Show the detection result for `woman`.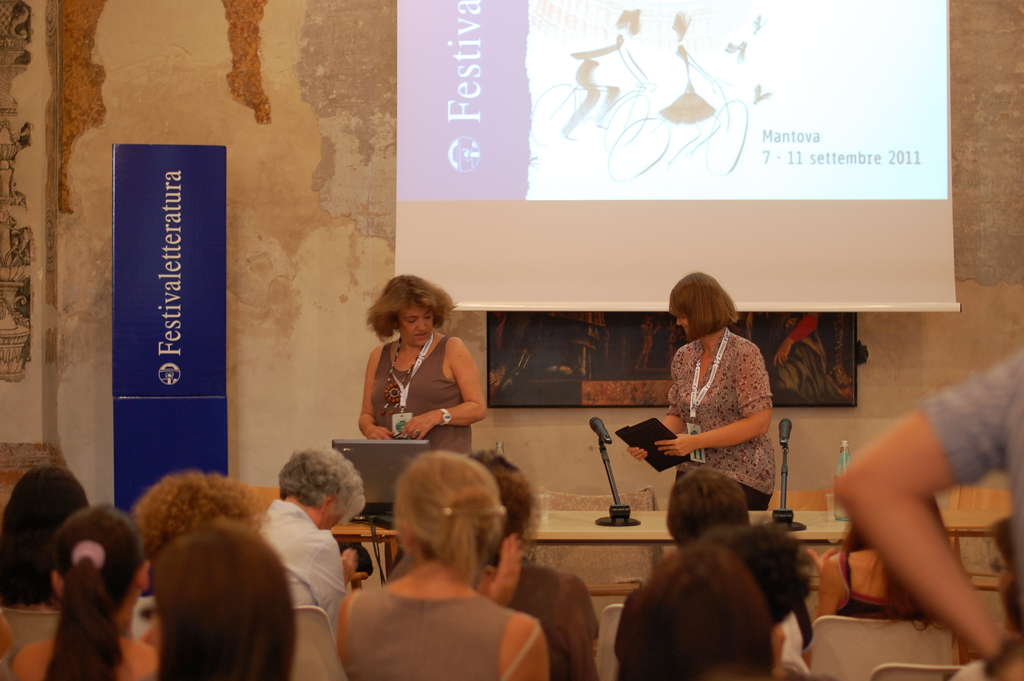
bbox=(132, 473, 256, 598).
